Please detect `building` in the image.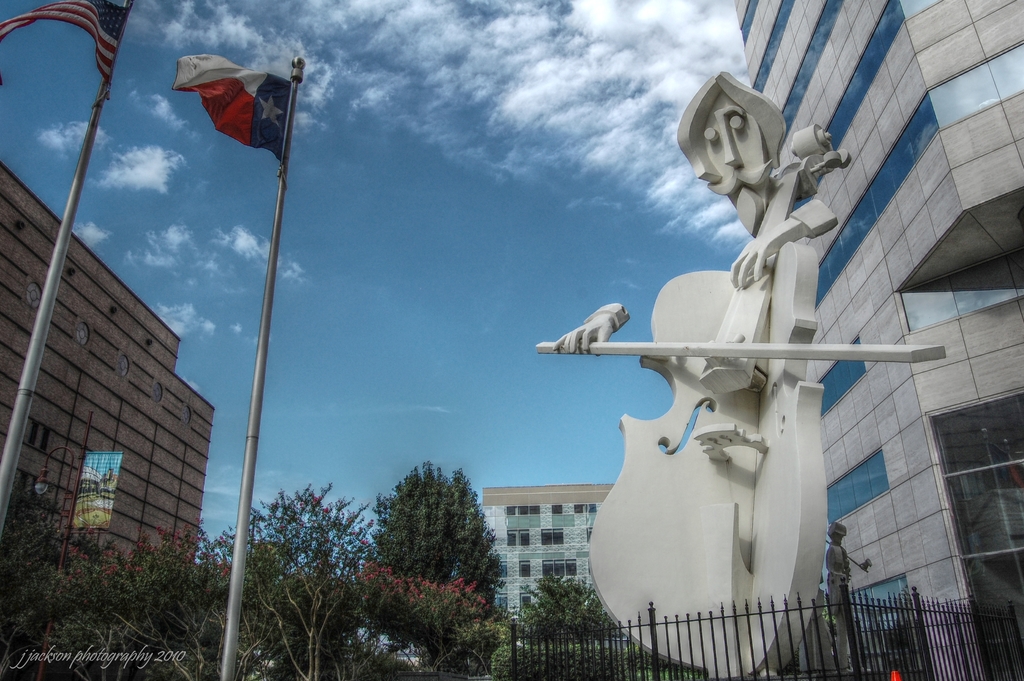
(left=473, top=480, right=623, bottom=643).
